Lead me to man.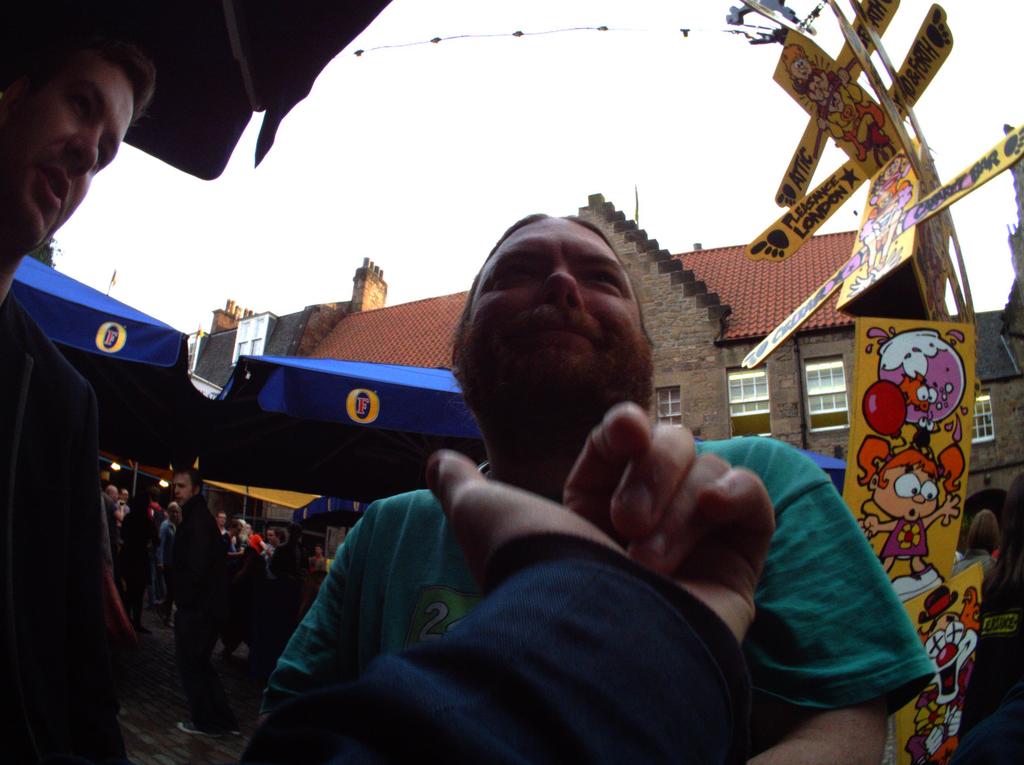
Lead to locate(269, 527, 282, 550).
